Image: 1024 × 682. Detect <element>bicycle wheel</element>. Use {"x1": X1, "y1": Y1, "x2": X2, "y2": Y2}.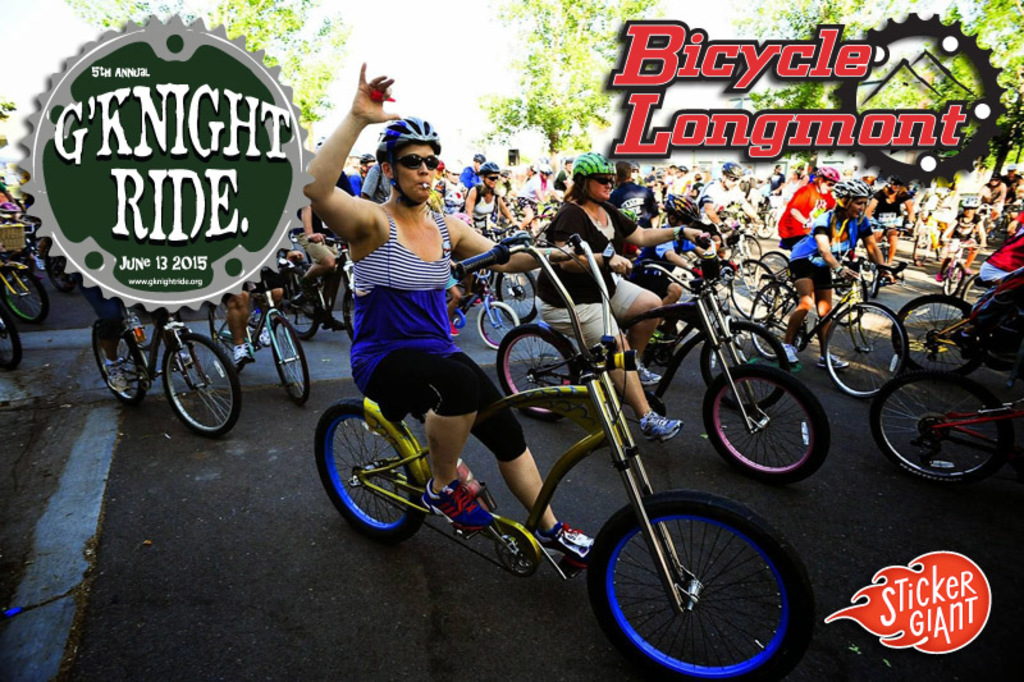
{"x1": 4, "y1": 257, "x2": 58, "y2": 326}.
